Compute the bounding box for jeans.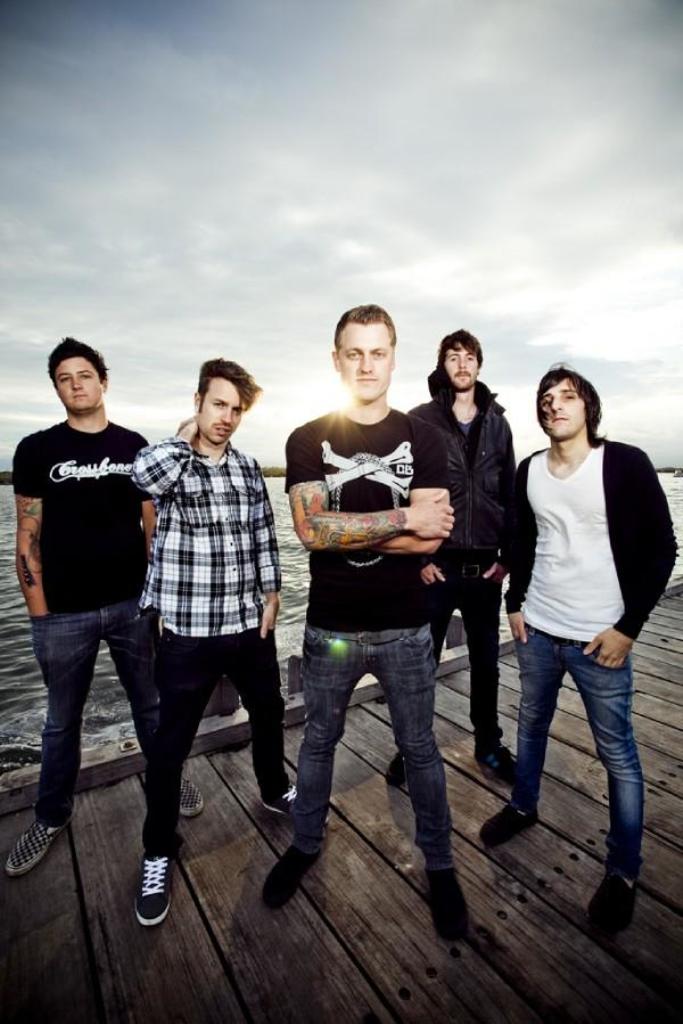
x1=273, y1=598, x2=451, y2=890.
